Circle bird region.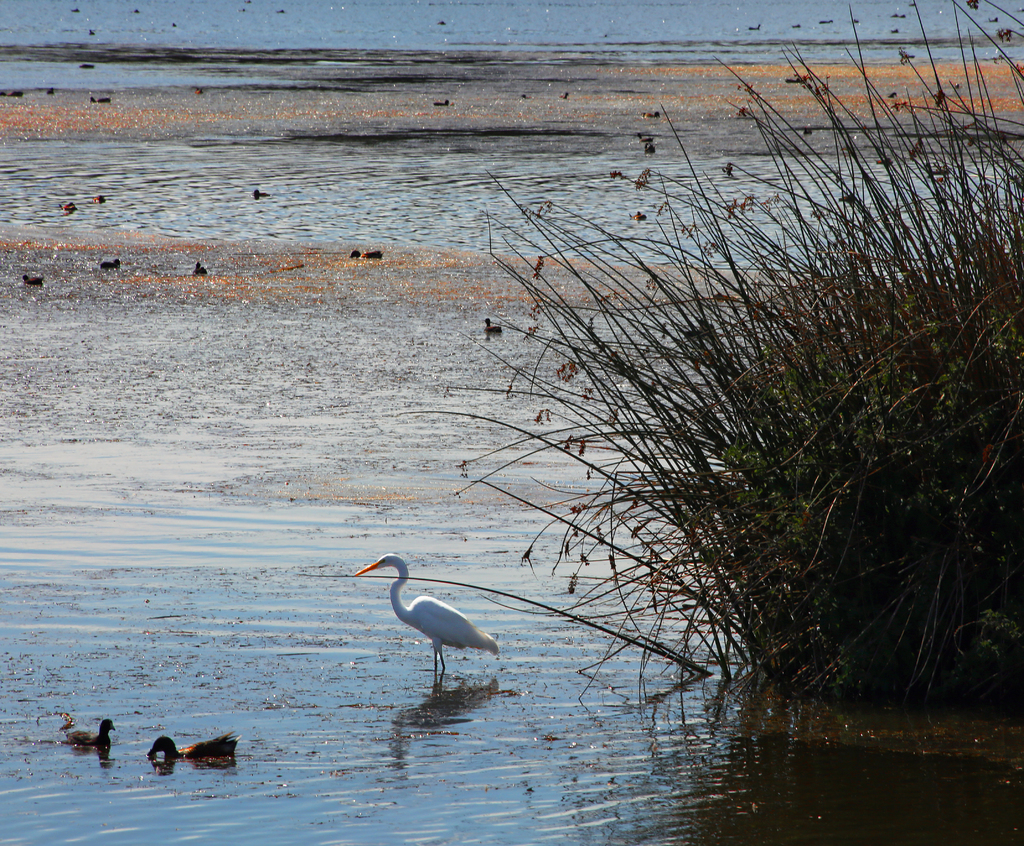
Region: <region>738, 105, 749, 118</region>.
